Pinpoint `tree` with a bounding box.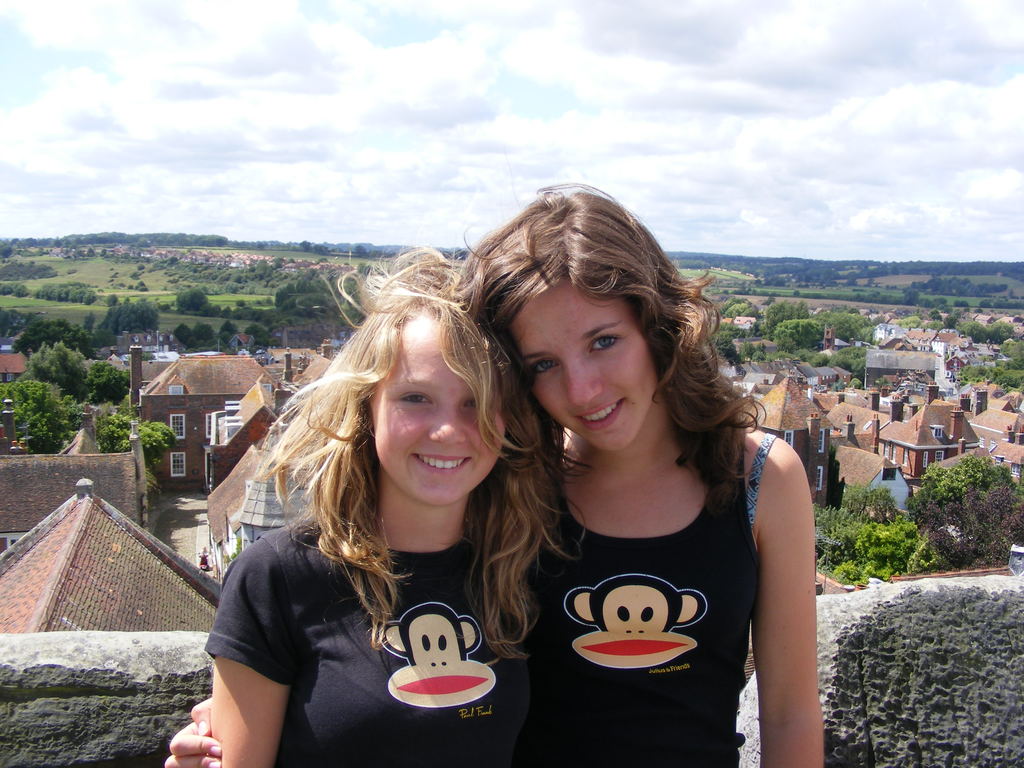
bbox=[0, 378, 82, 458].
